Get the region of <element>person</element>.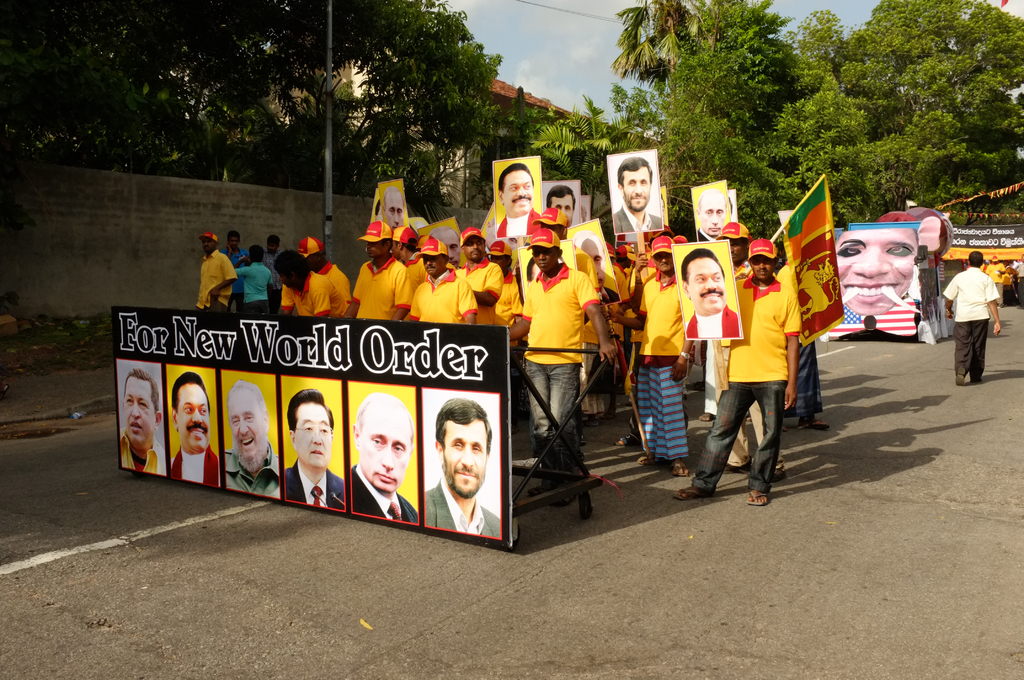
940 245 1002 387.
